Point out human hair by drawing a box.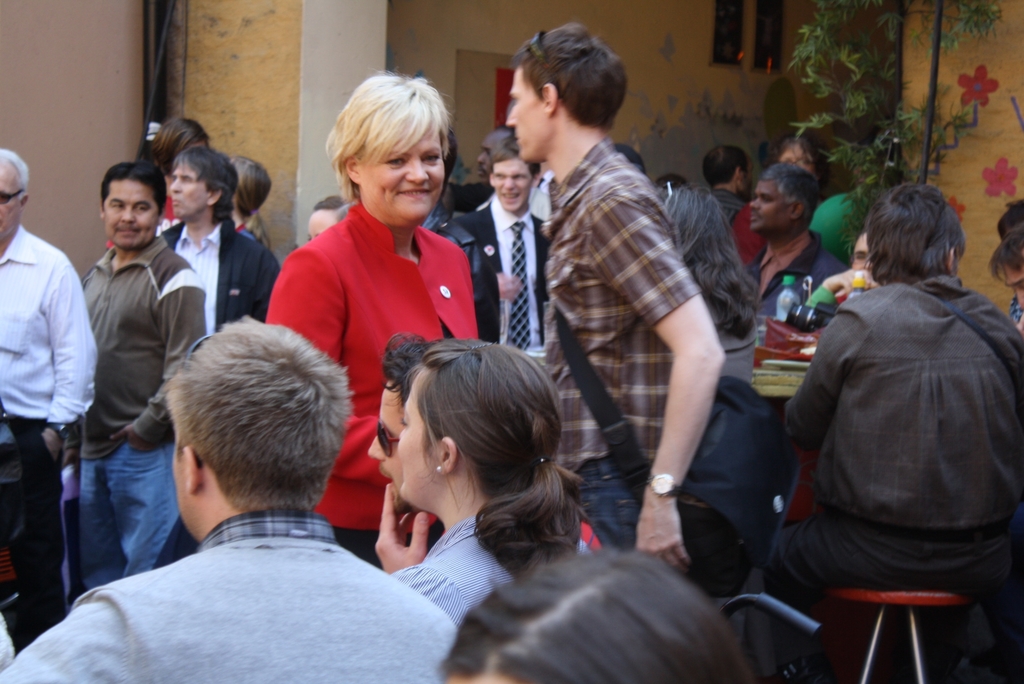
(x1=701, y1=147, x2=746, y2=189).
